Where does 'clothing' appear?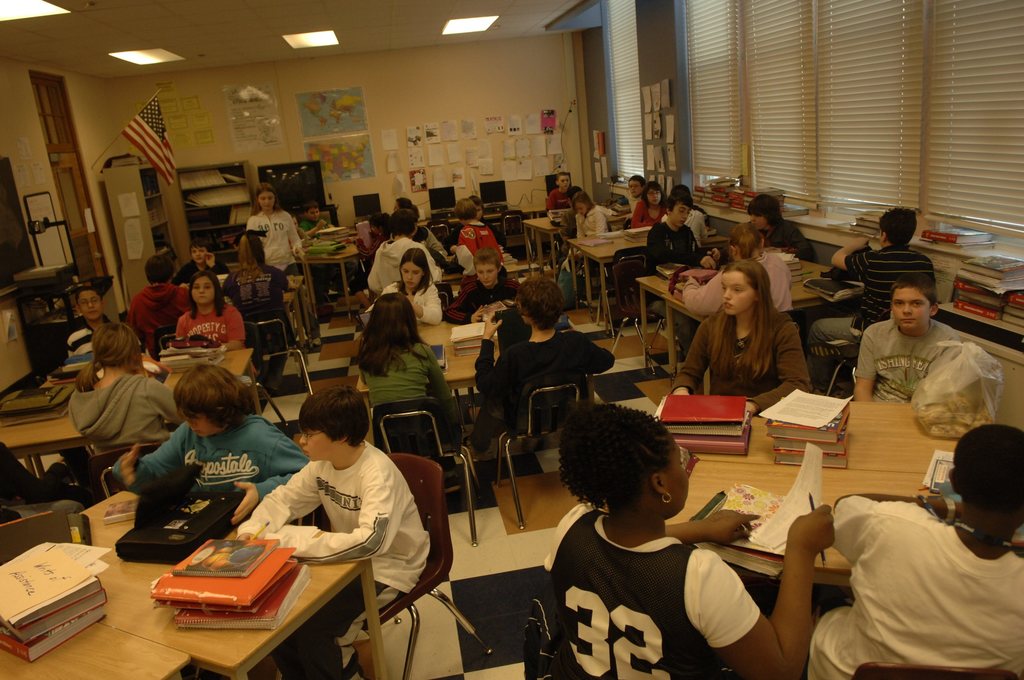
Appears at (x1=479, y1=321, x2=618, y2=452).
